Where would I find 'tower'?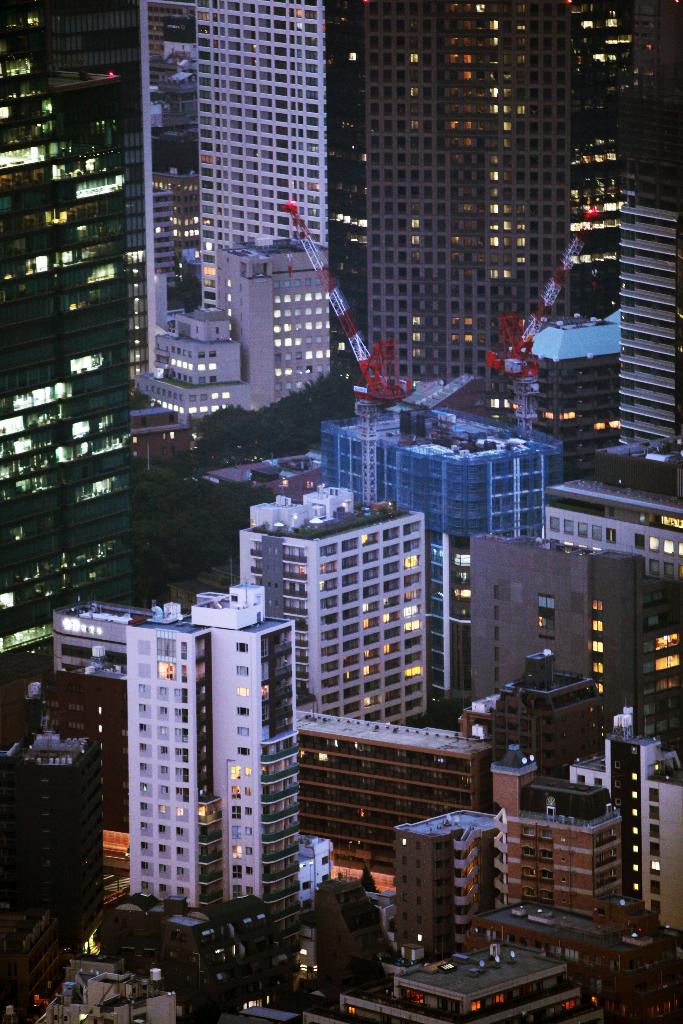
At x1=132, y1=0, x2=336, y2=445.
